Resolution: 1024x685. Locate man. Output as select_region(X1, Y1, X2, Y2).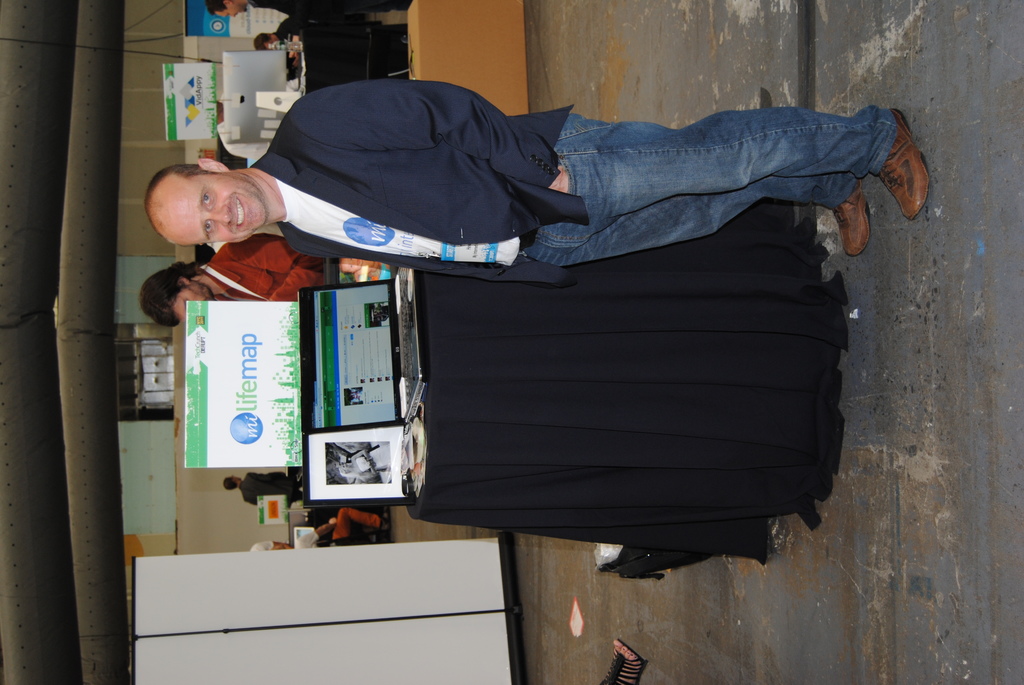
select_region(256, 13, 408, 68).
